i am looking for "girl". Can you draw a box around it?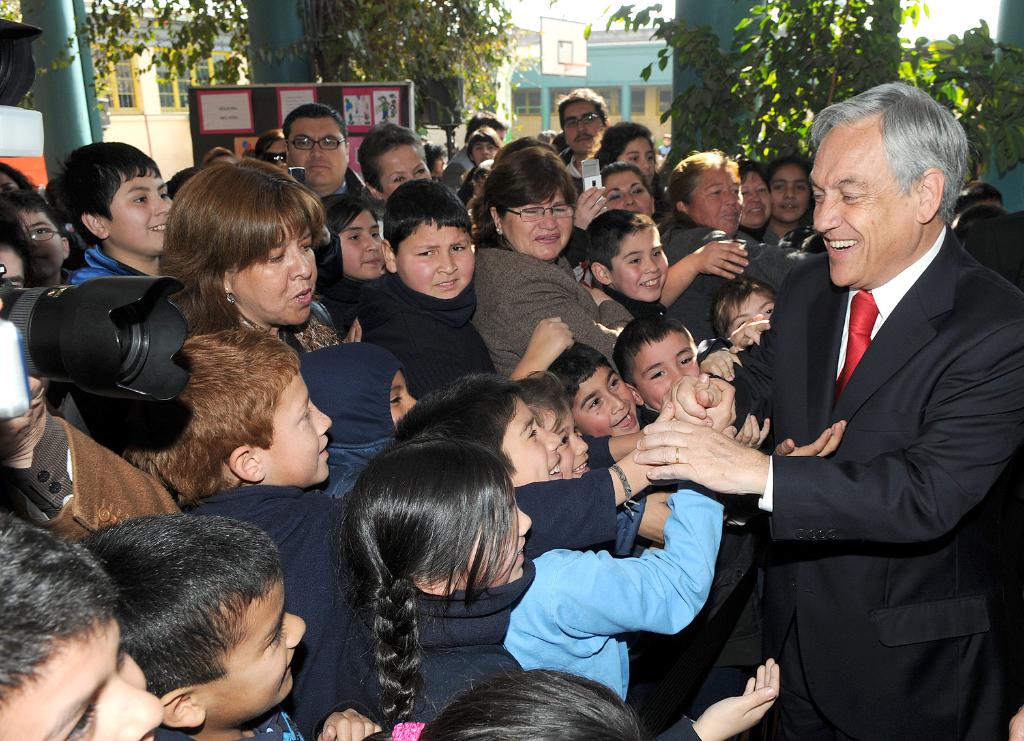
Sure, the bounding box is box(332, 431, 778, 740).
